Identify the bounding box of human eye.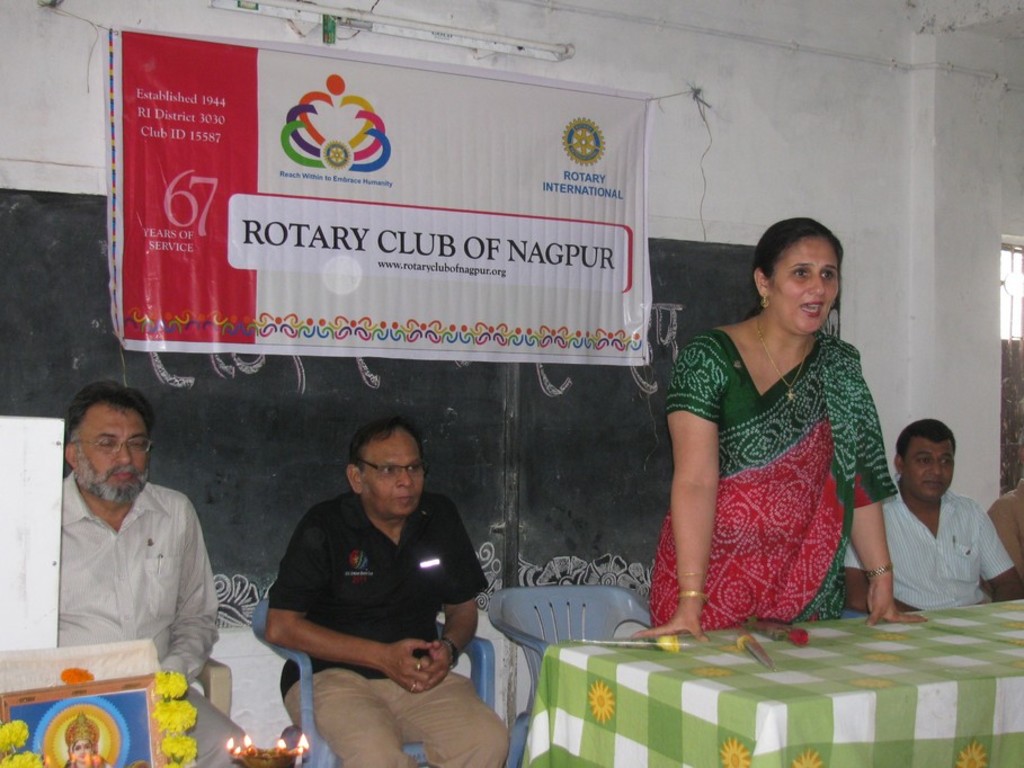
bbox=[794, 265, 813, 278].
